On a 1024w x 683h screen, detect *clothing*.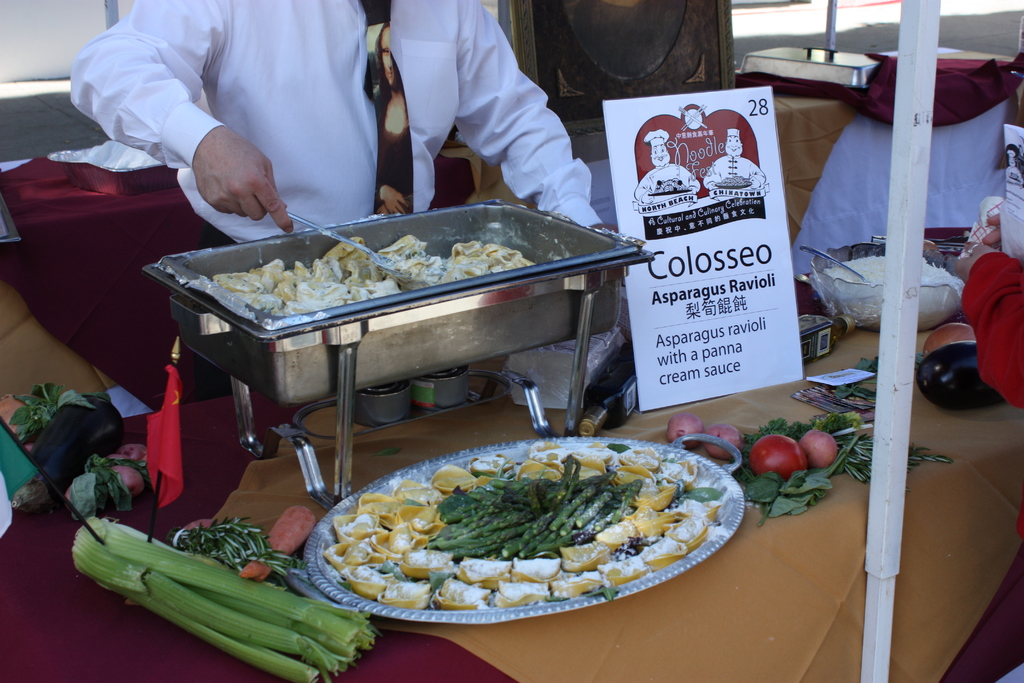
<region>956, 243, 1023, 418</region>.
